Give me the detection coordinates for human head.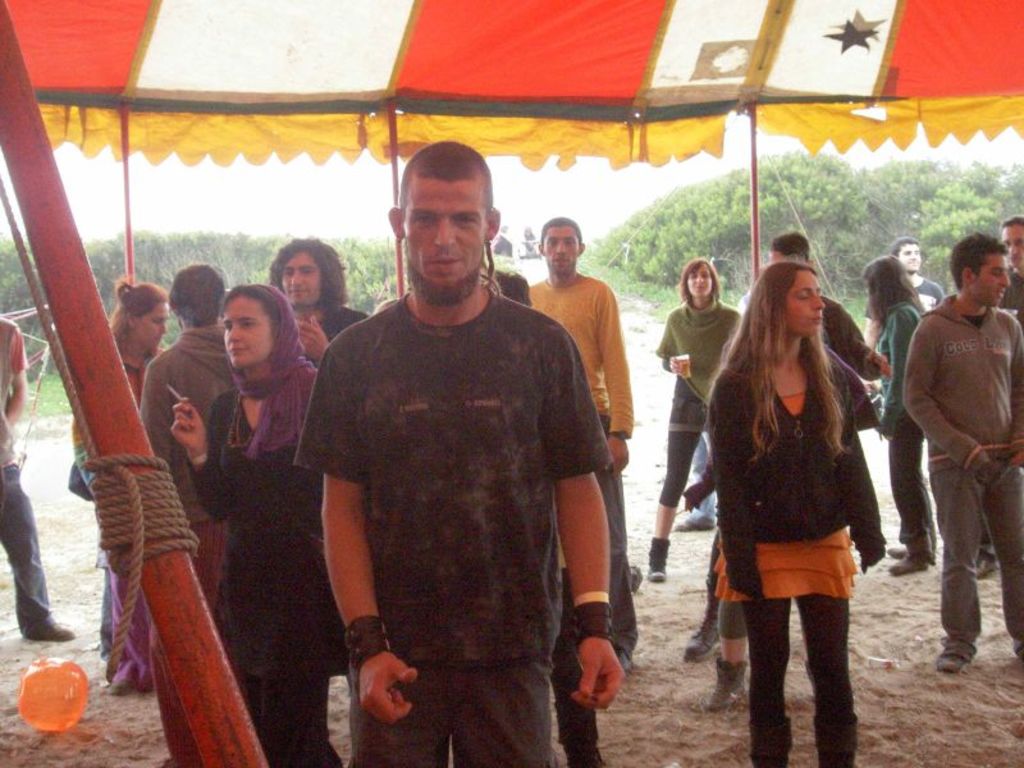
<box>682,260,714,300</box>.
